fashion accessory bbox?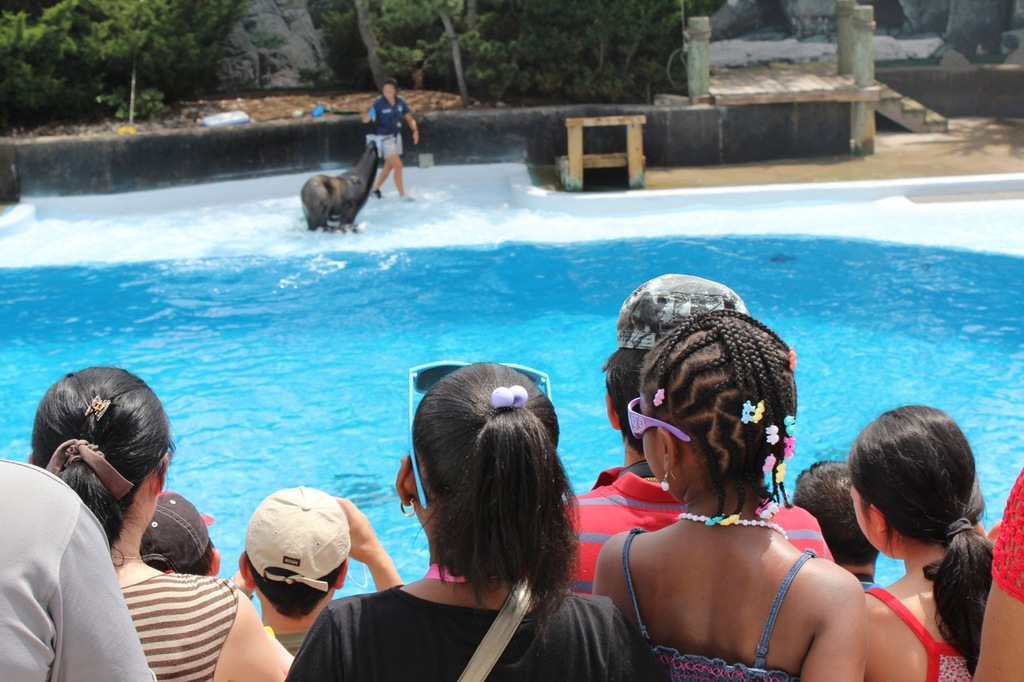
{"x1": 402, "y1": 356, "x2": 550, "y2": 510}
